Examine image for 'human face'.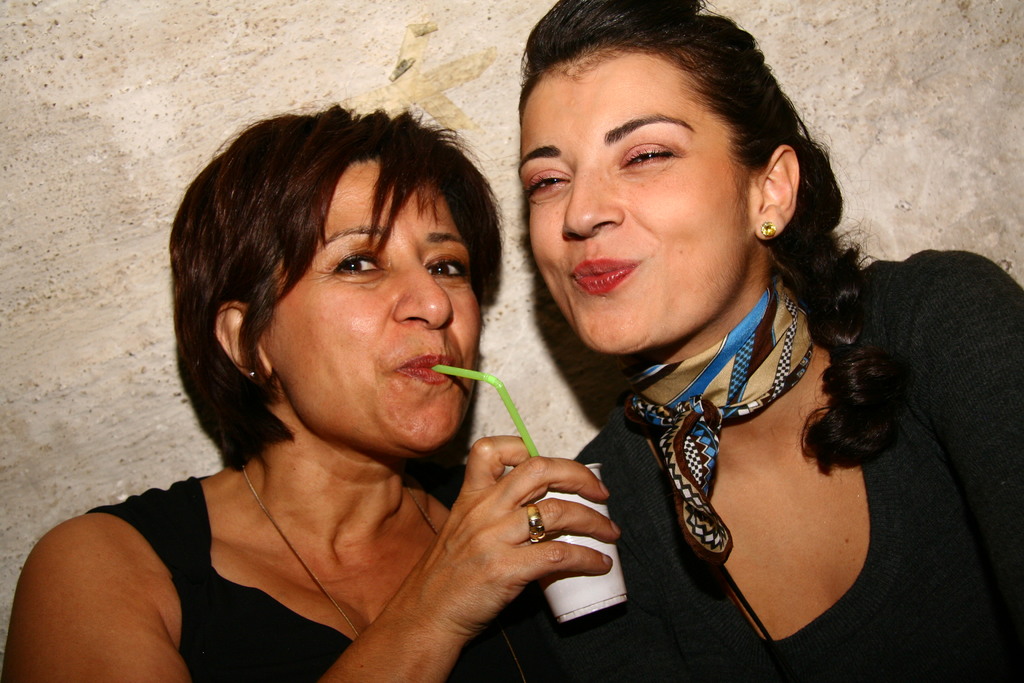
Examination result: left=264, top=154, right=481, bottom=443.
